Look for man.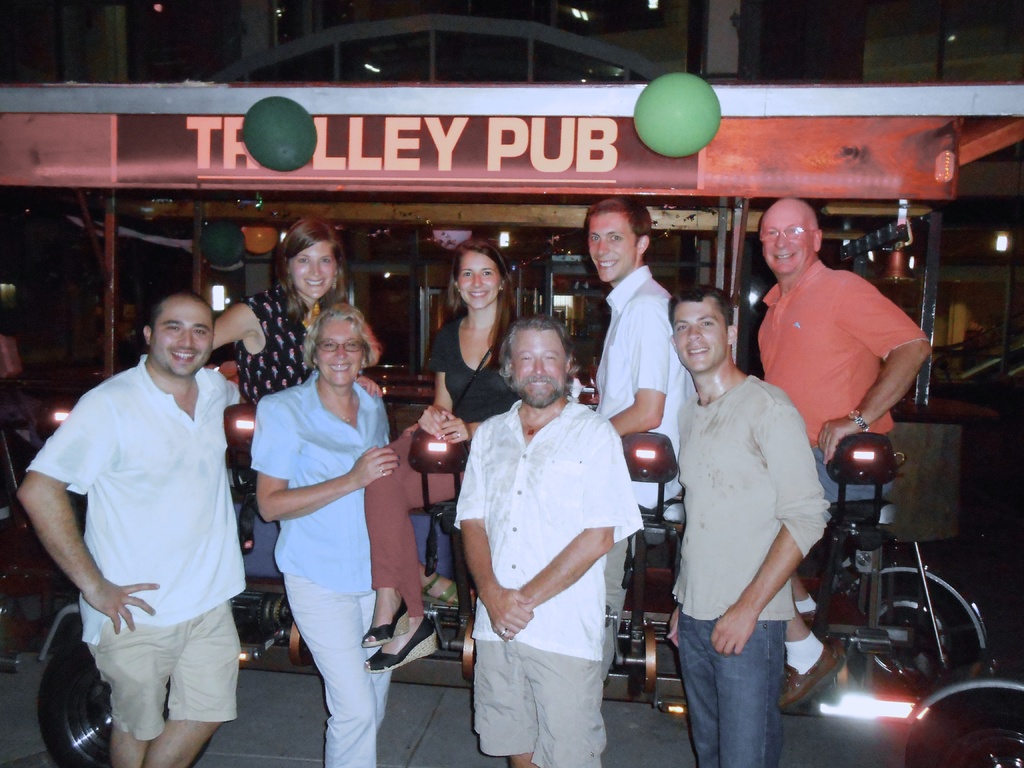
Found: BBox(452, 315, 649, 767).
